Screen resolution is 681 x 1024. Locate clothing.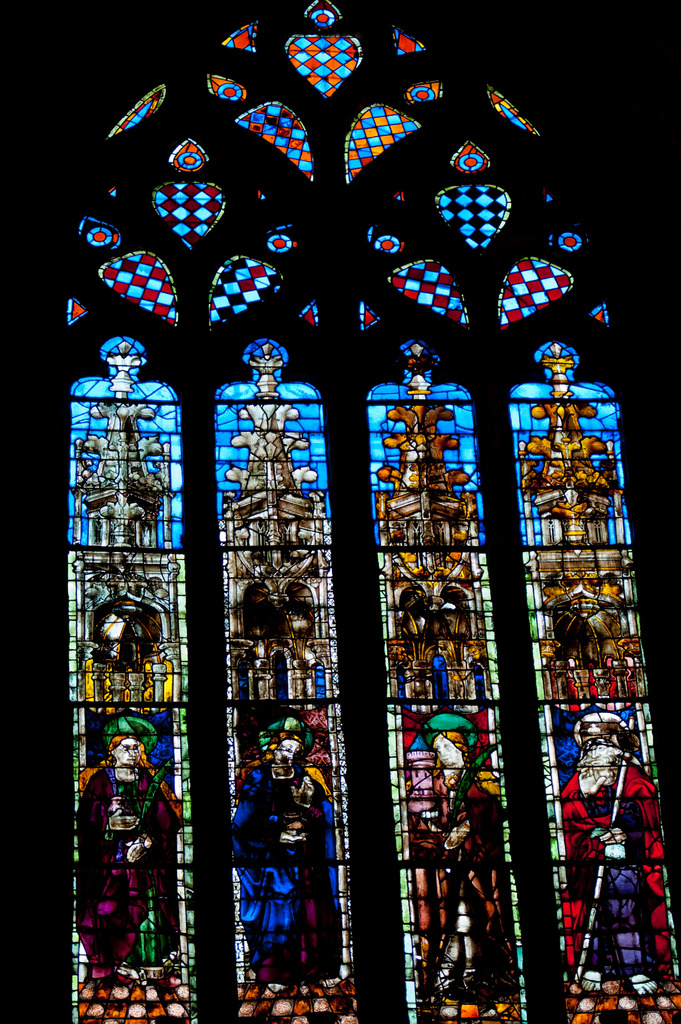
(234, 753, 345, 986).
